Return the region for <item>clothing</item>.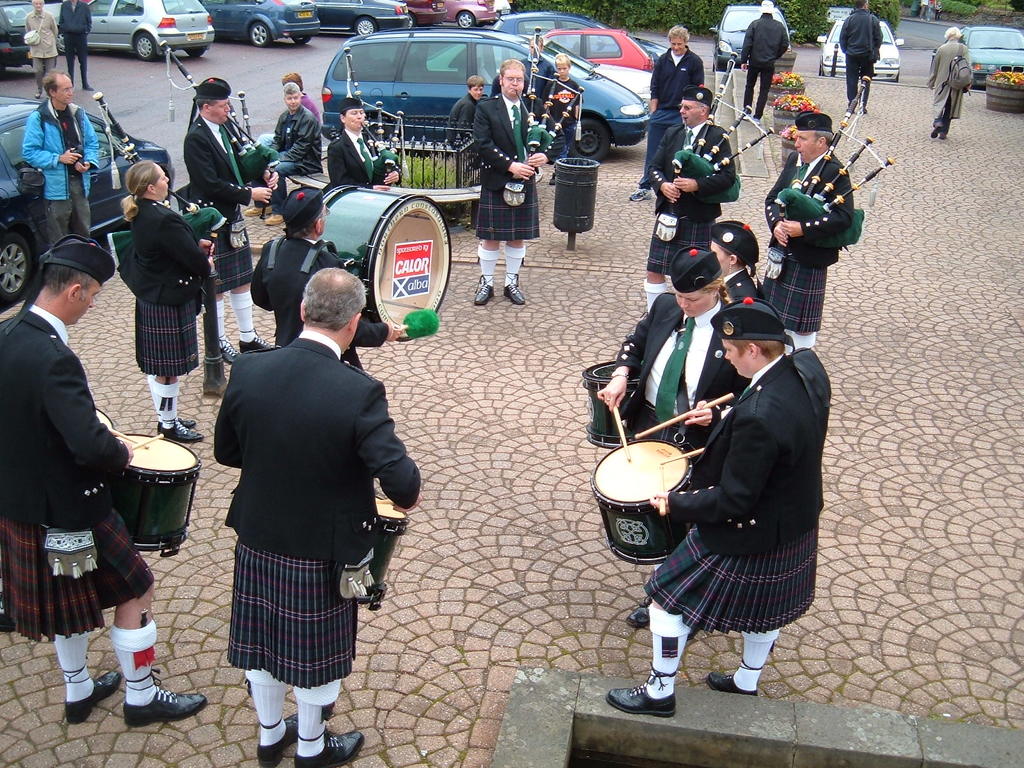
26/12/61/89.
